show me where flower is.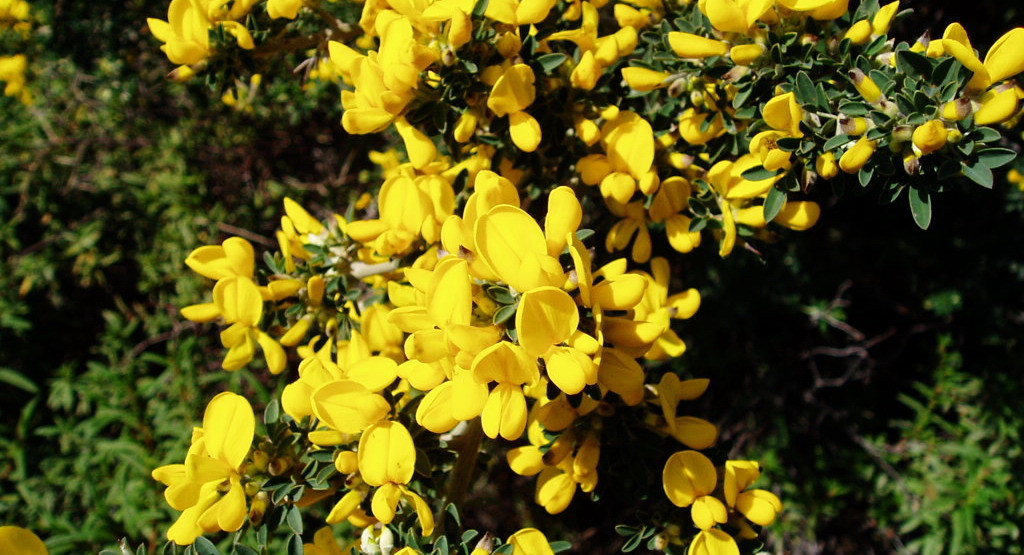
flower is at rect(150, 381, 256, 523).
